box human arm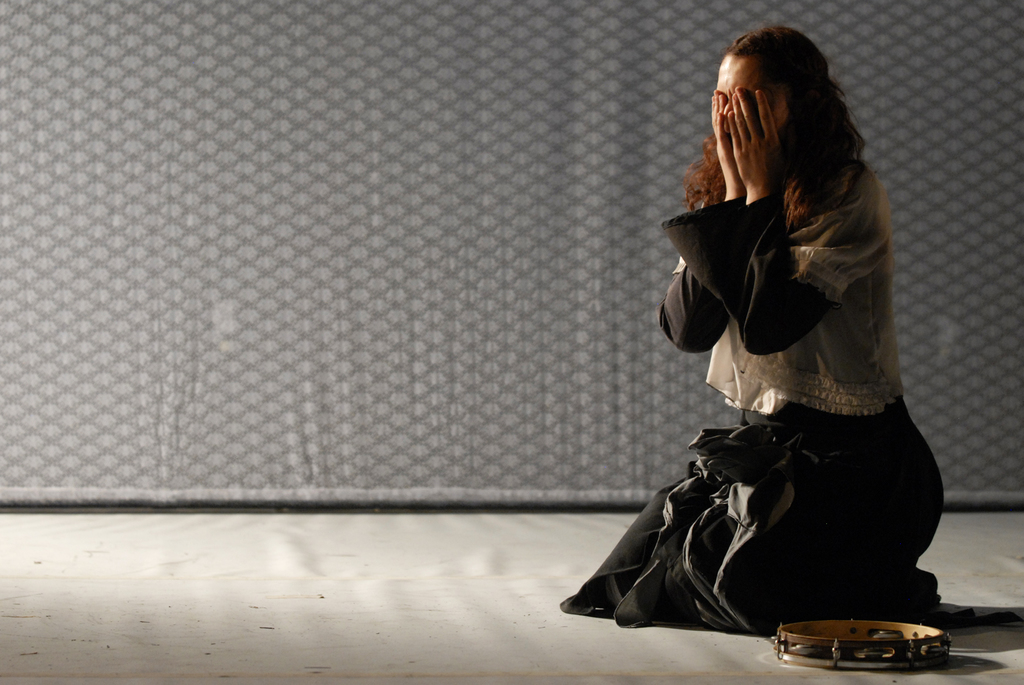
box(656, 83, 760, 360)
